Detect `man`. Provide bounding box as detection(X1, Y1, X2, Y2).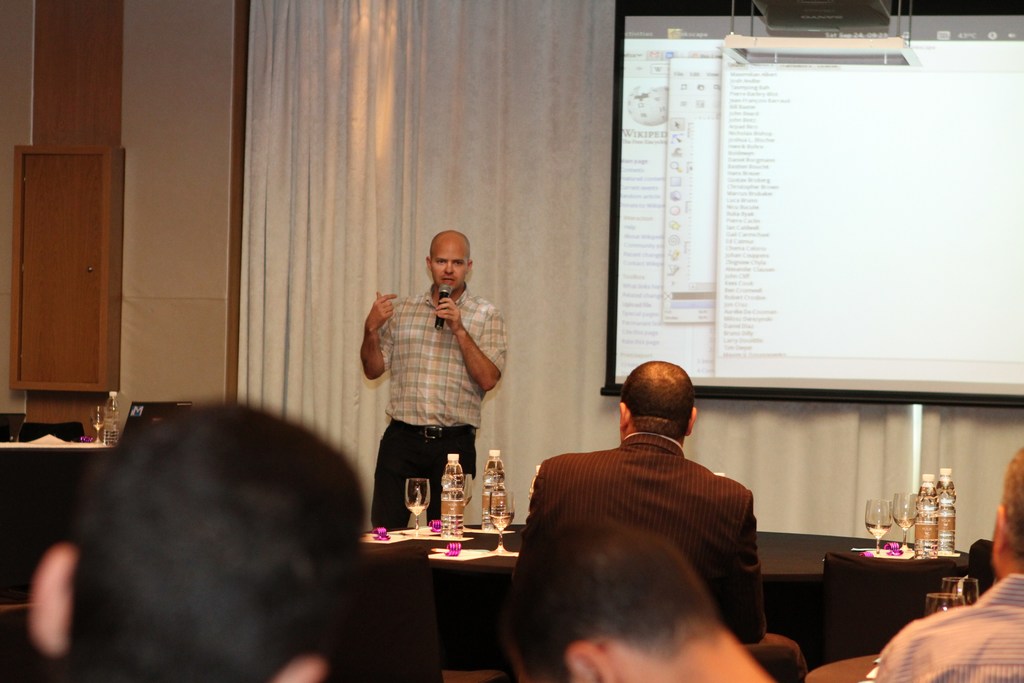
detection(875, 448, 1023, 682).
